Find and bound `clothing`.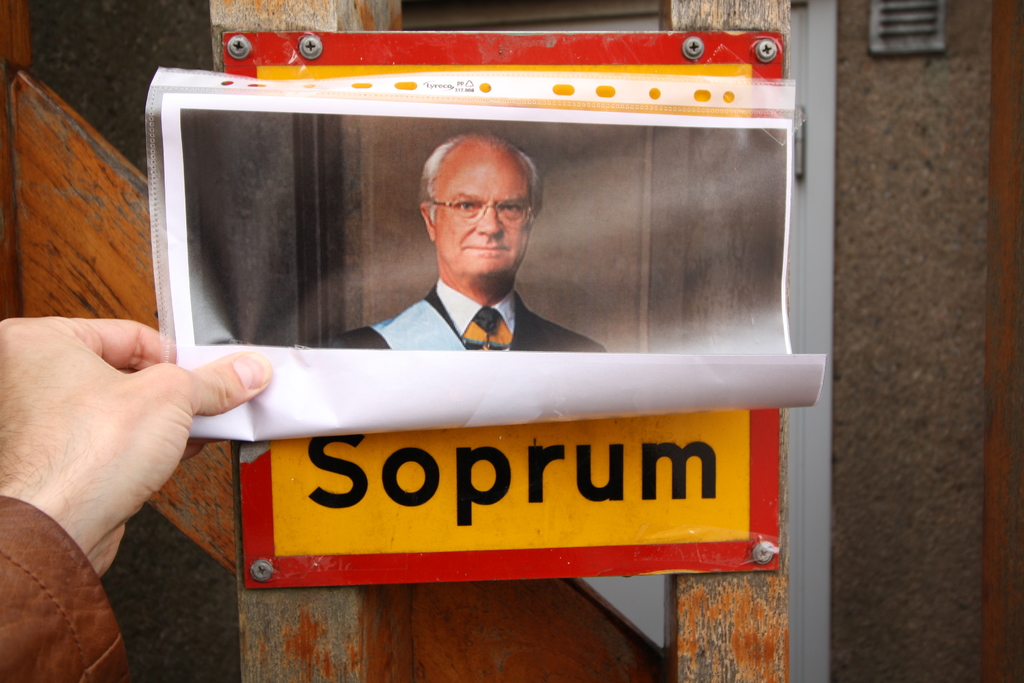
Bound: <region>0, 493, 131, 682</region>.
